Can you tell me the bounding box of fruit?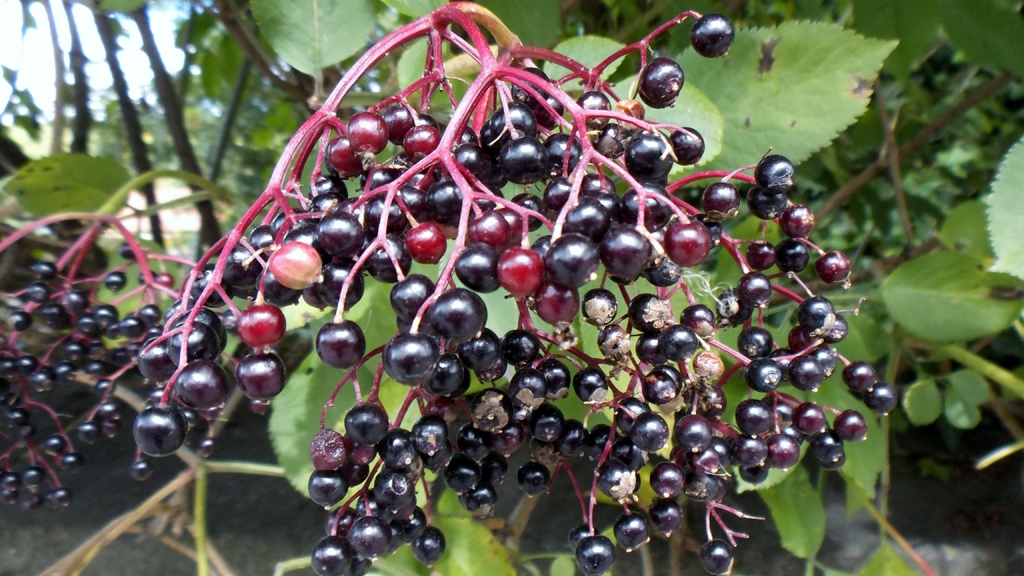
499, 246, 543, 299.
